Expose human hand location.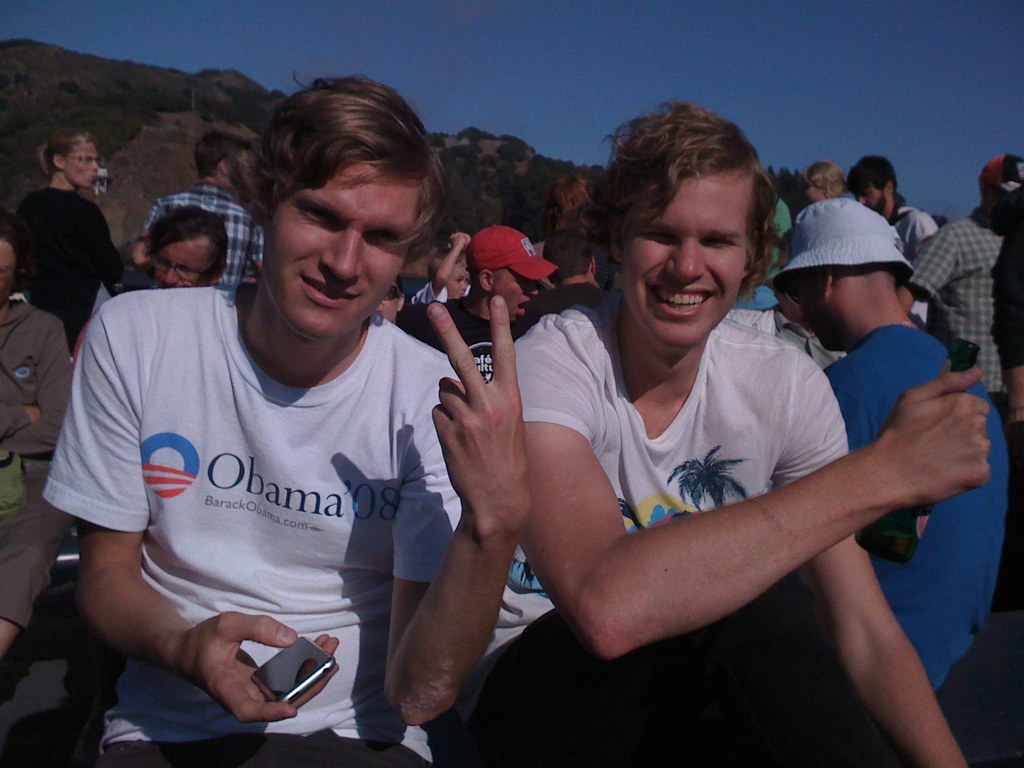
Exposed at left=174, top=610, right=342, bottom=728.
